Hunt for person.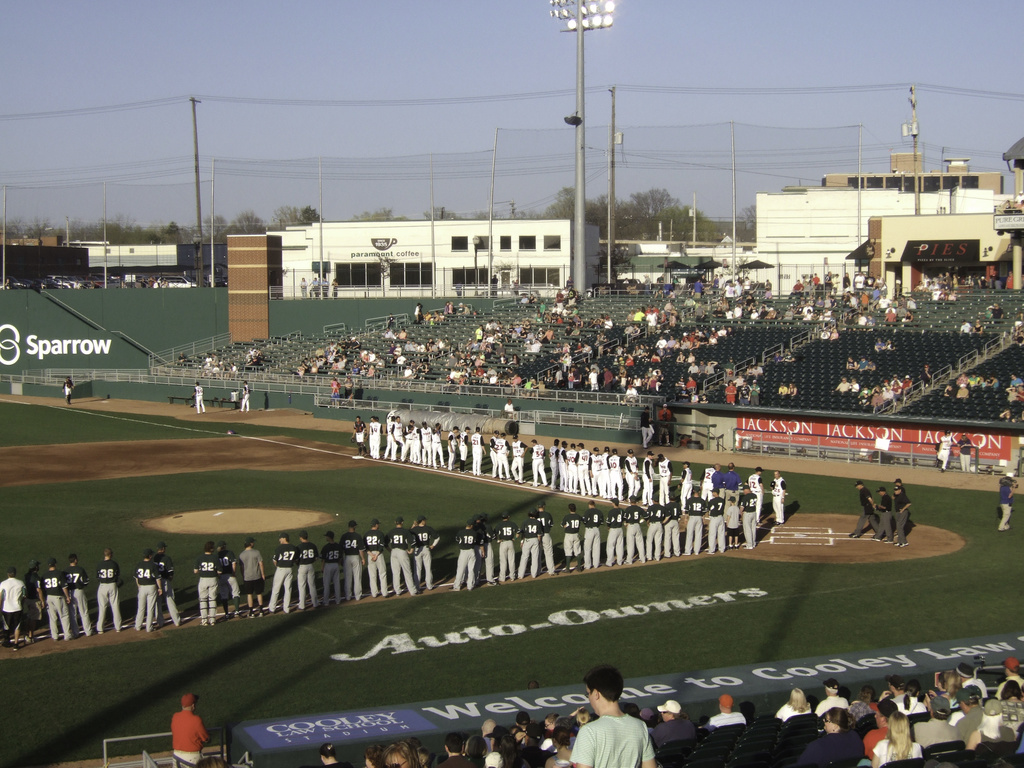
Hunted down at <bbox>390, 522, 412, 595</bbox>.
